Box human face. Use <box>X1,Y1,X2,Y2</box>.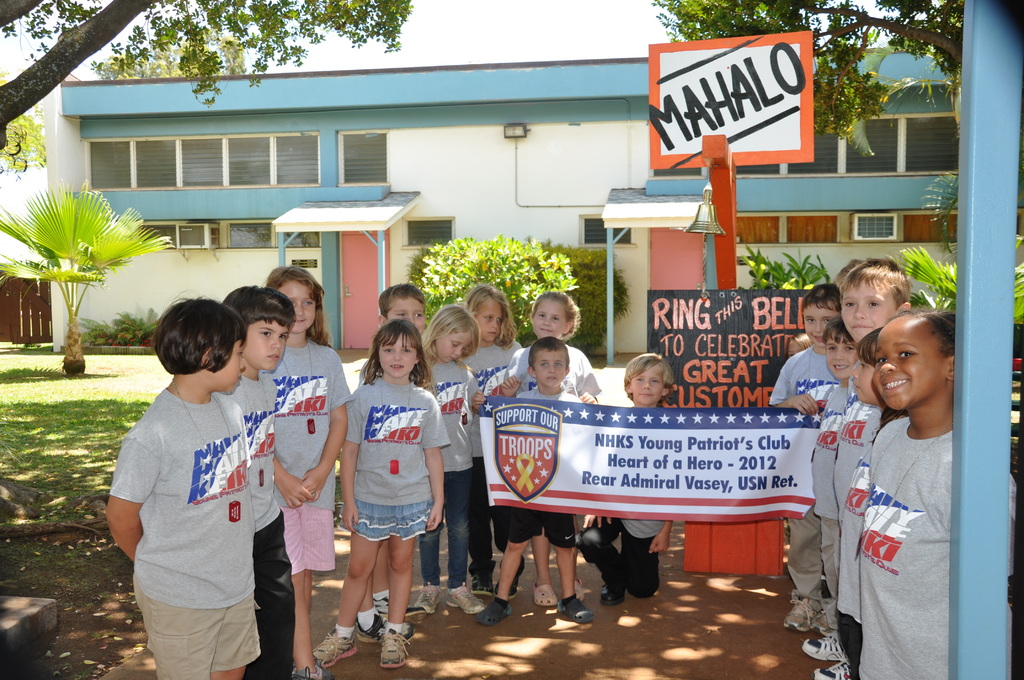
<box>386,298,427,334</box>.
